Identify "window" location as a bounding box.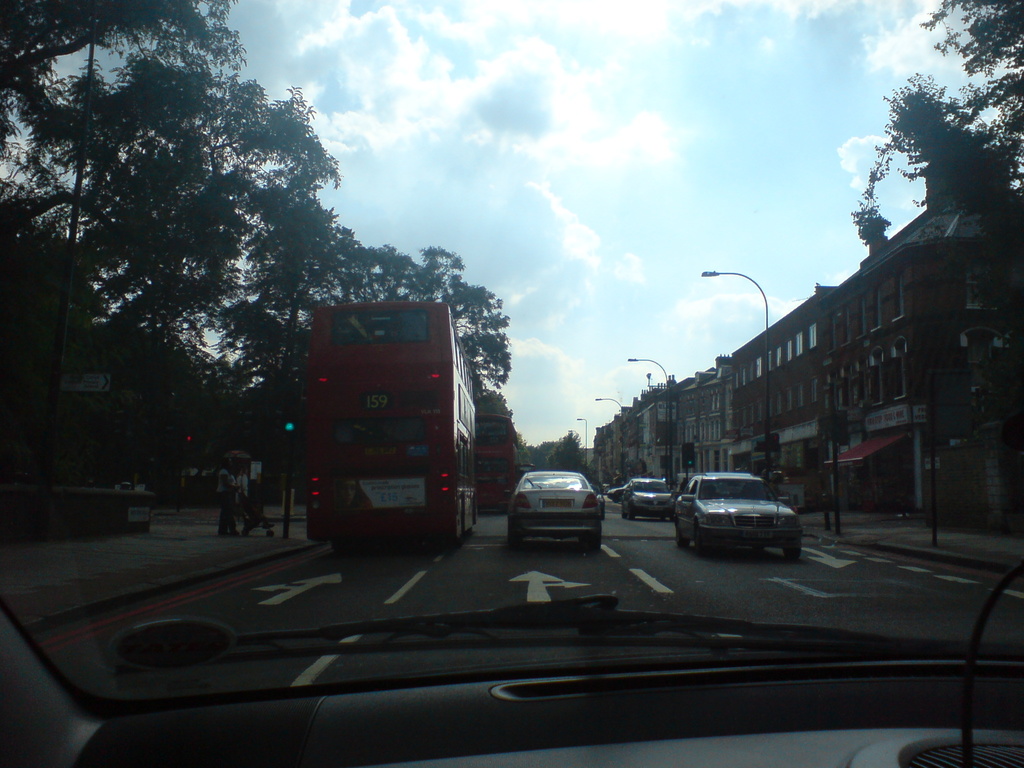
select_region(735, 372, 738, 390).
